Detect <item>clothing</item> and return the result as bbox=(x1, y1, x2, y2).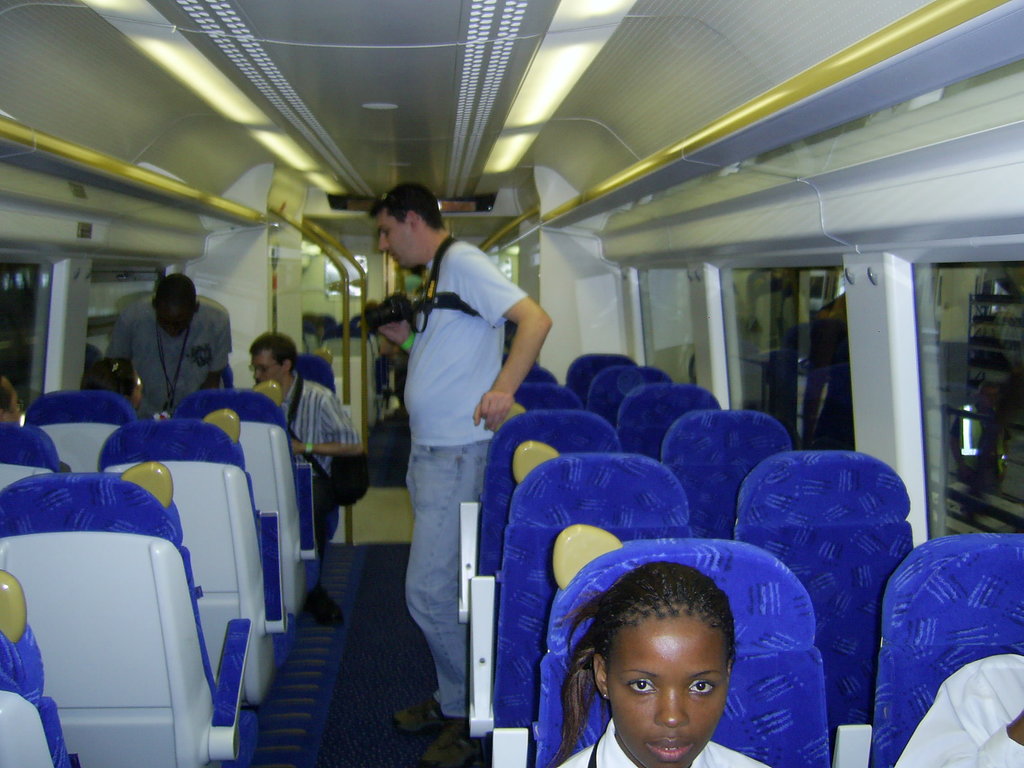
bbox=(557, 719, 771, 767).
